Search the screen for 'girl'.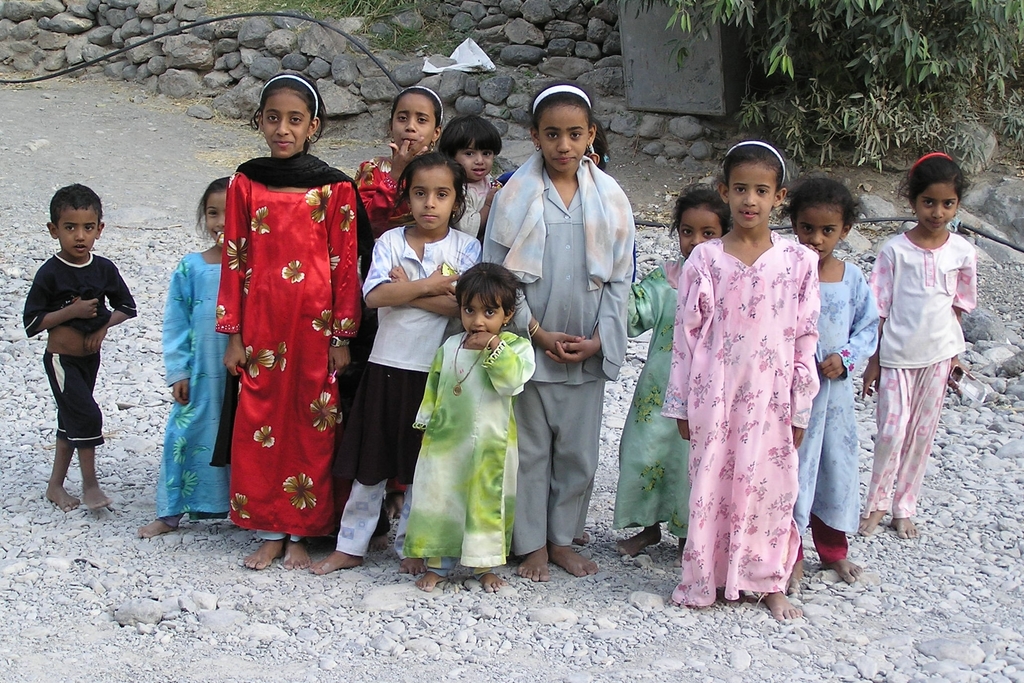
Found at pyautogui.locateOnScreen(436, 119, 509, 235).
